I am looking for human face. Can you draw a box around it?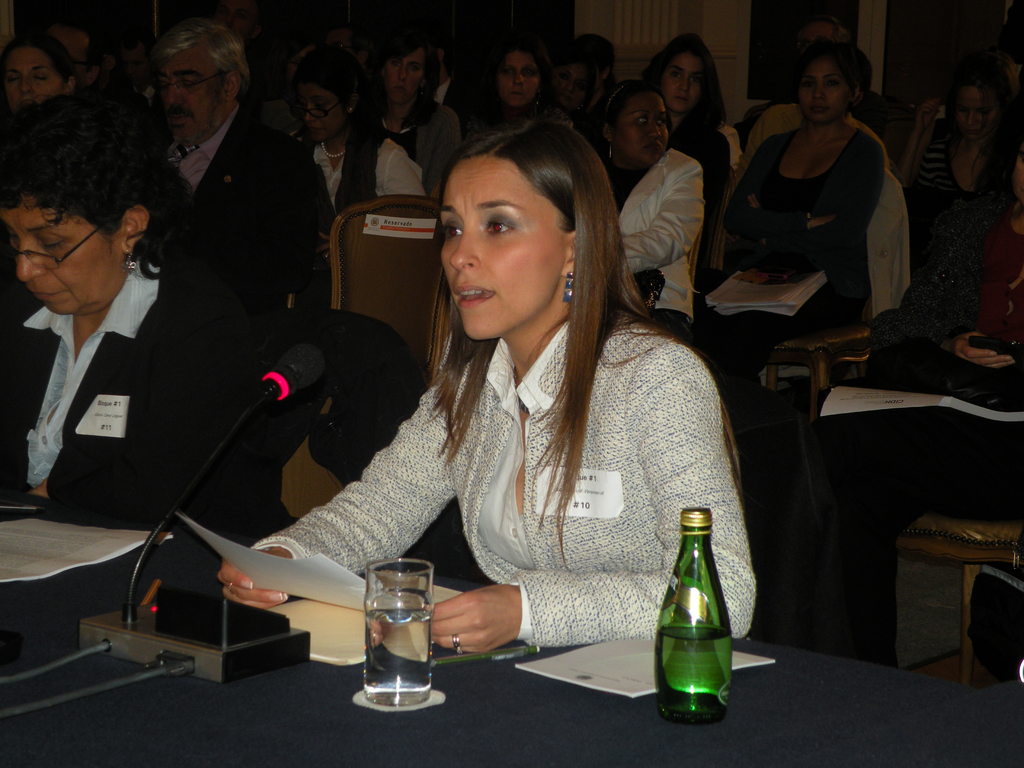
Sure, the bounding box is (left=300, top=93, right=335, bottom=140).
